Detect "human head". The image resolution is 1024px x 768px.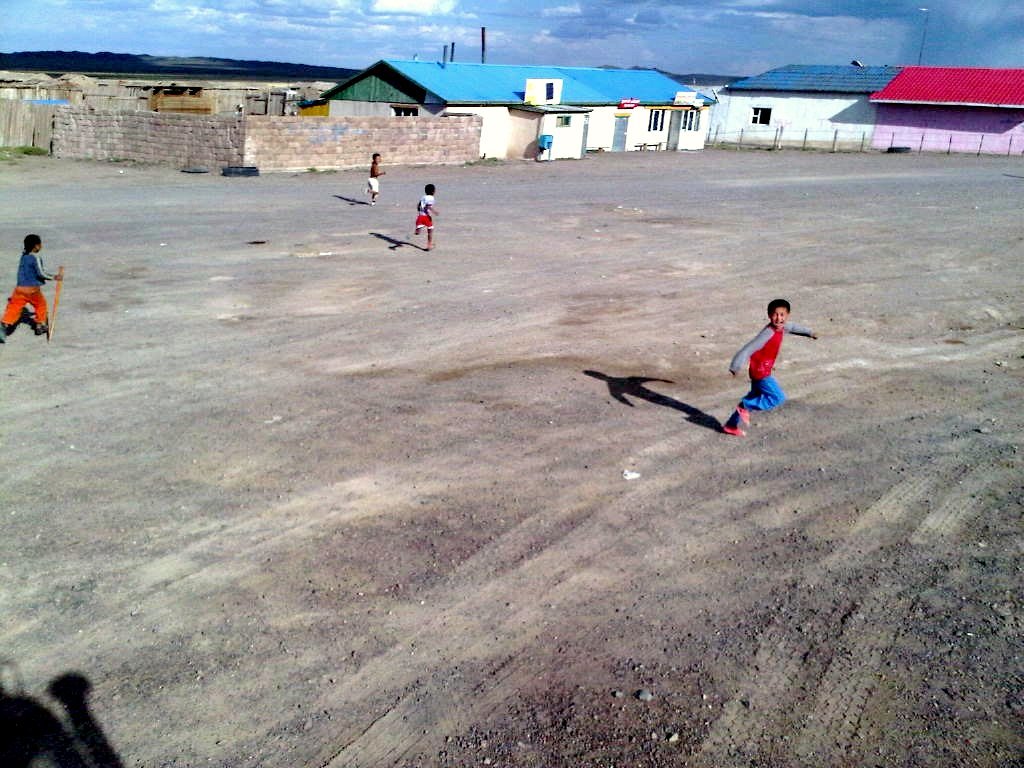
pyautogui.locateOnScreen(421, 183, 436, 198).
